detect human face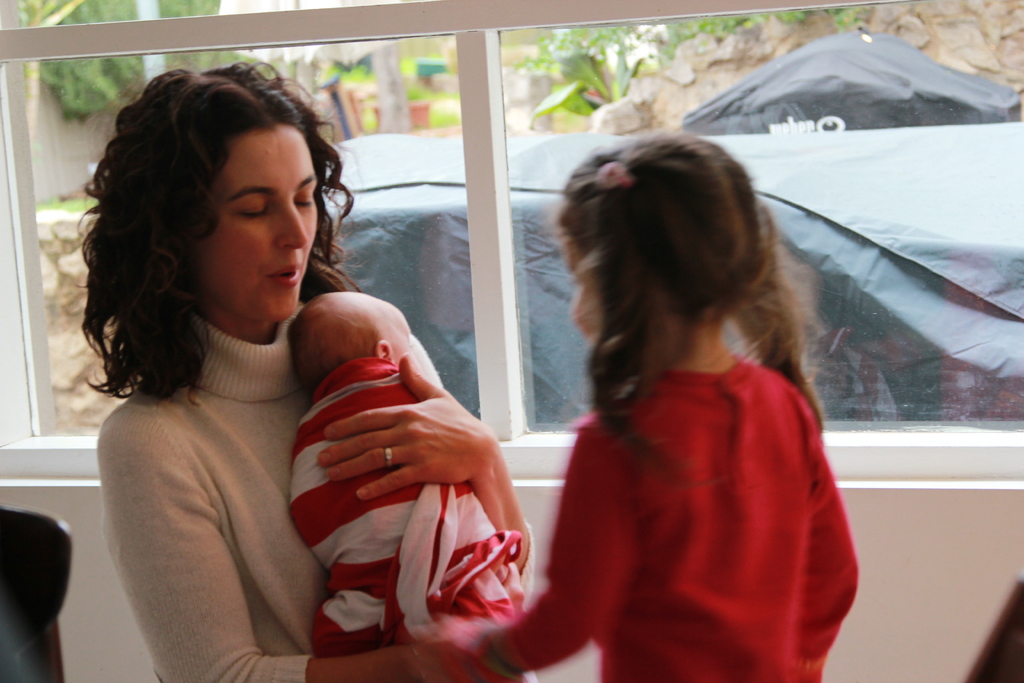
(203, 124, 319, 323)
